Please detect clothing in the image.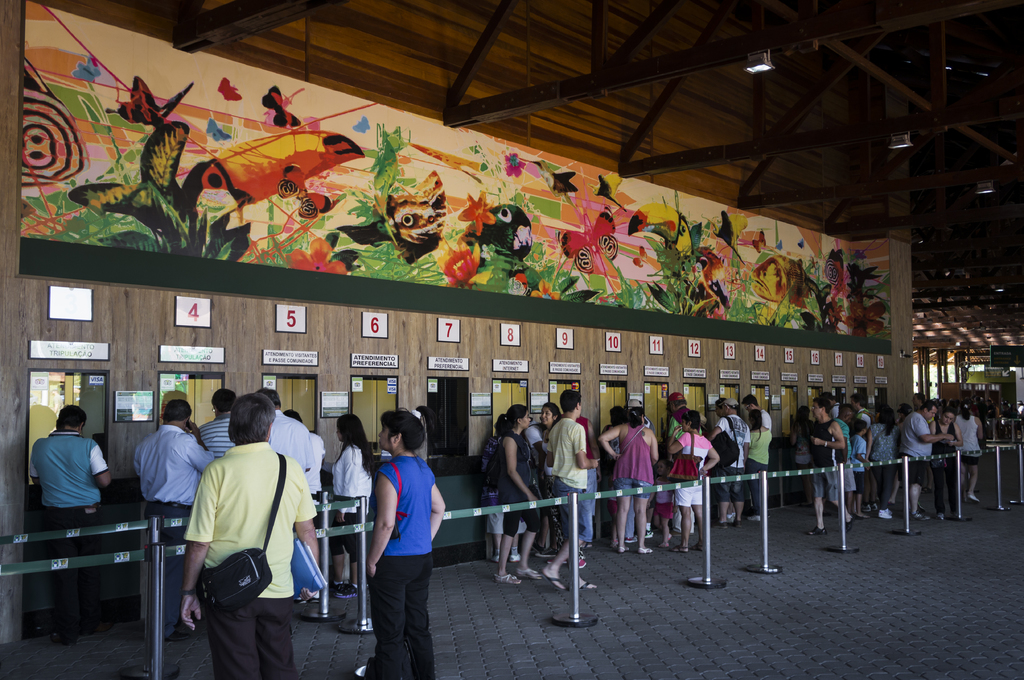
(270,402,325,496).
